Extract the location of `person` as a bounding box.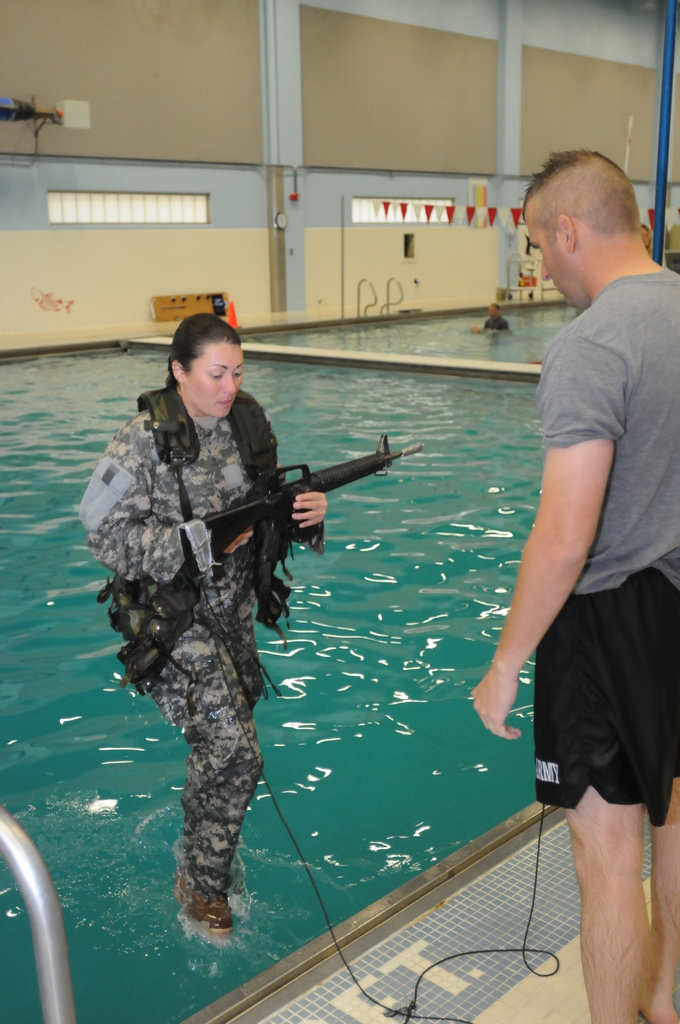
[103,325,360,963].
